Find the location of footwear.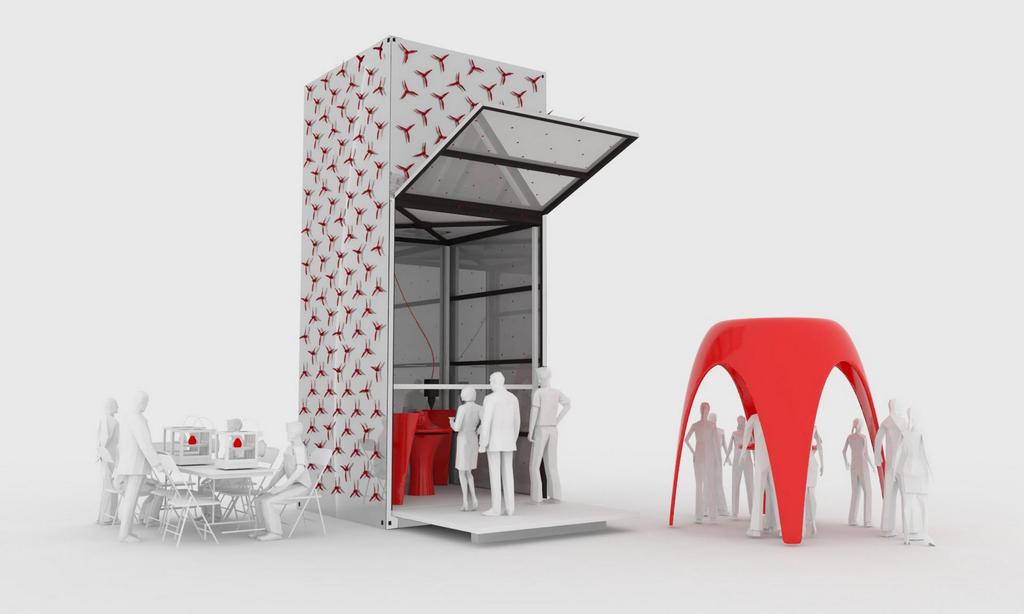
Location: bbox=[903, 529, 929, 537].
